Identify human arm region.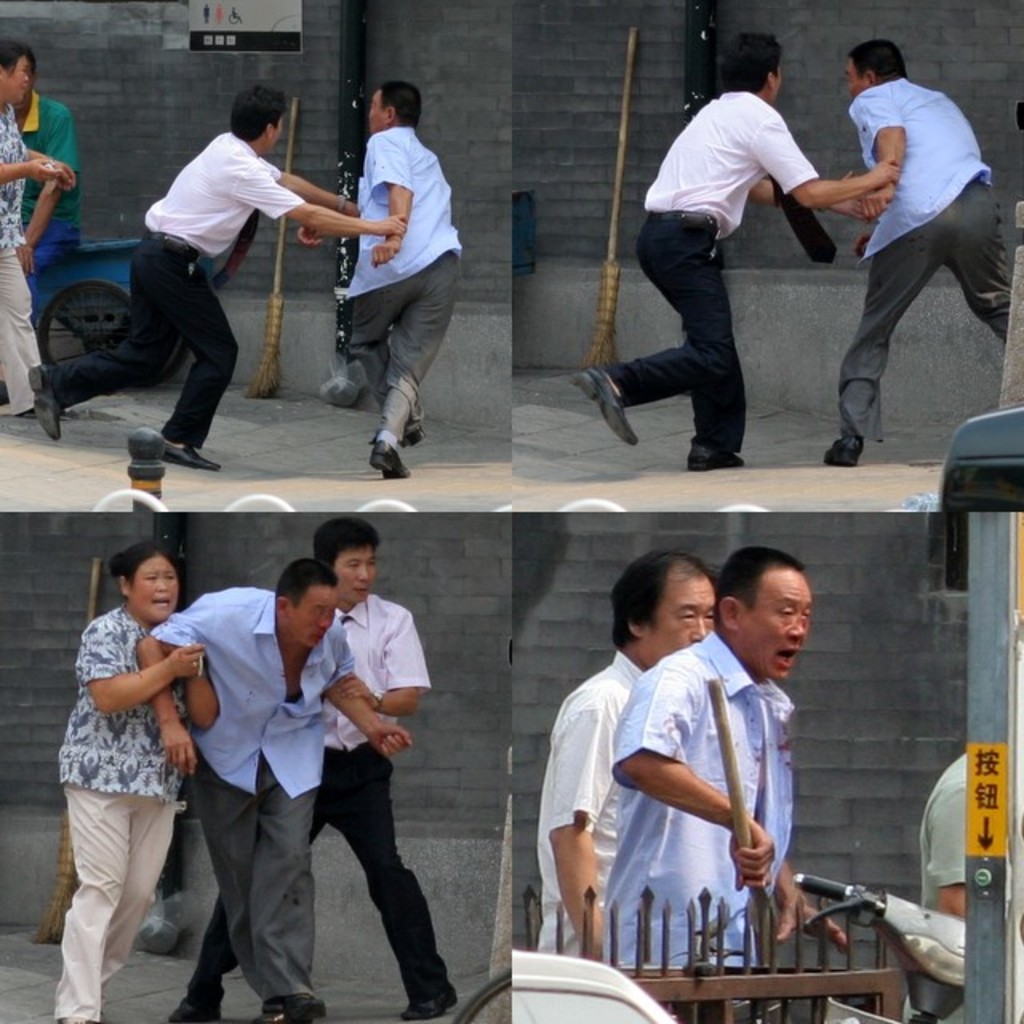
Region: bbox=(0, 154, 67, 184).
